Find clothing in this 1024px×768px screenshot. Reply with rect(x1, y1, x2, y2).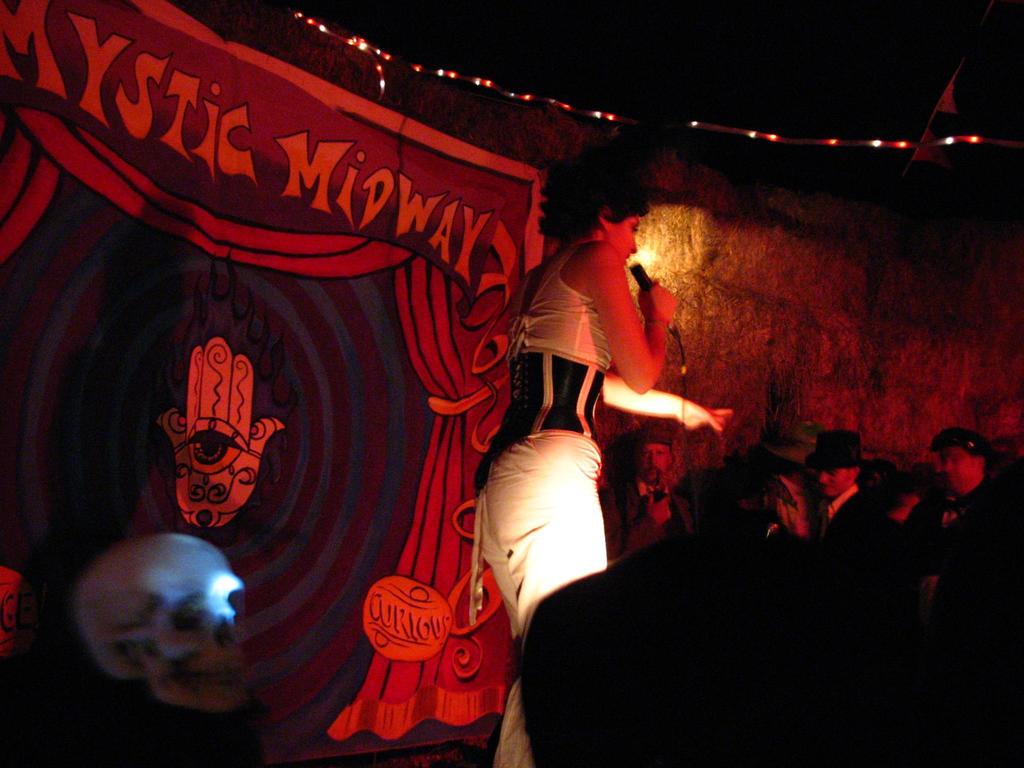
rect(757, 485, 883, 583).
